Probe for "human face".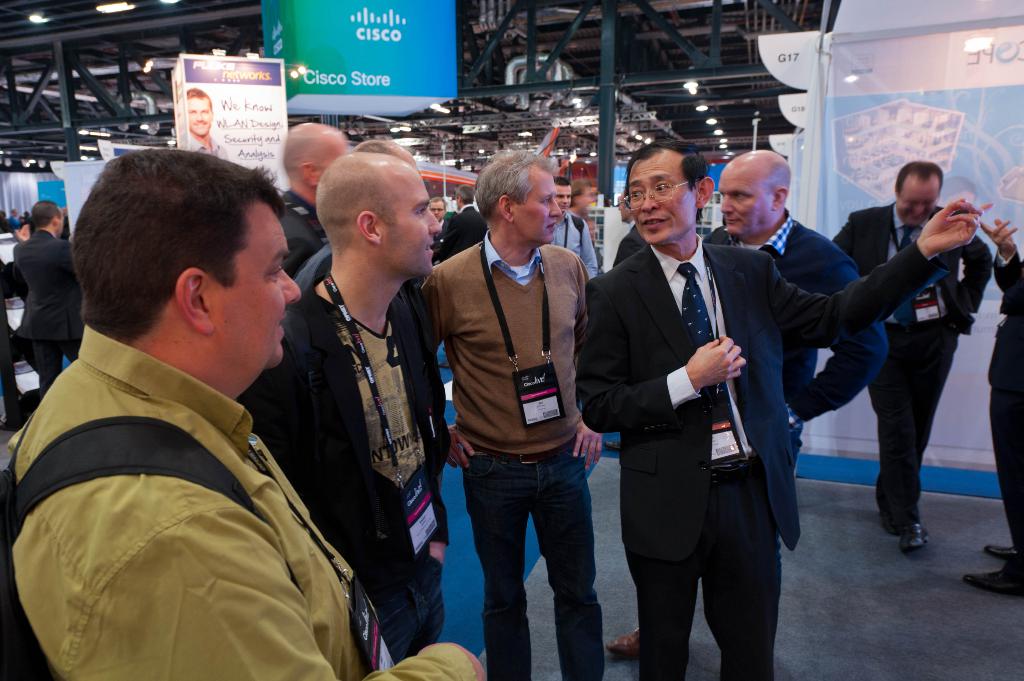
Probe result: (509, 175, 561, 246).
